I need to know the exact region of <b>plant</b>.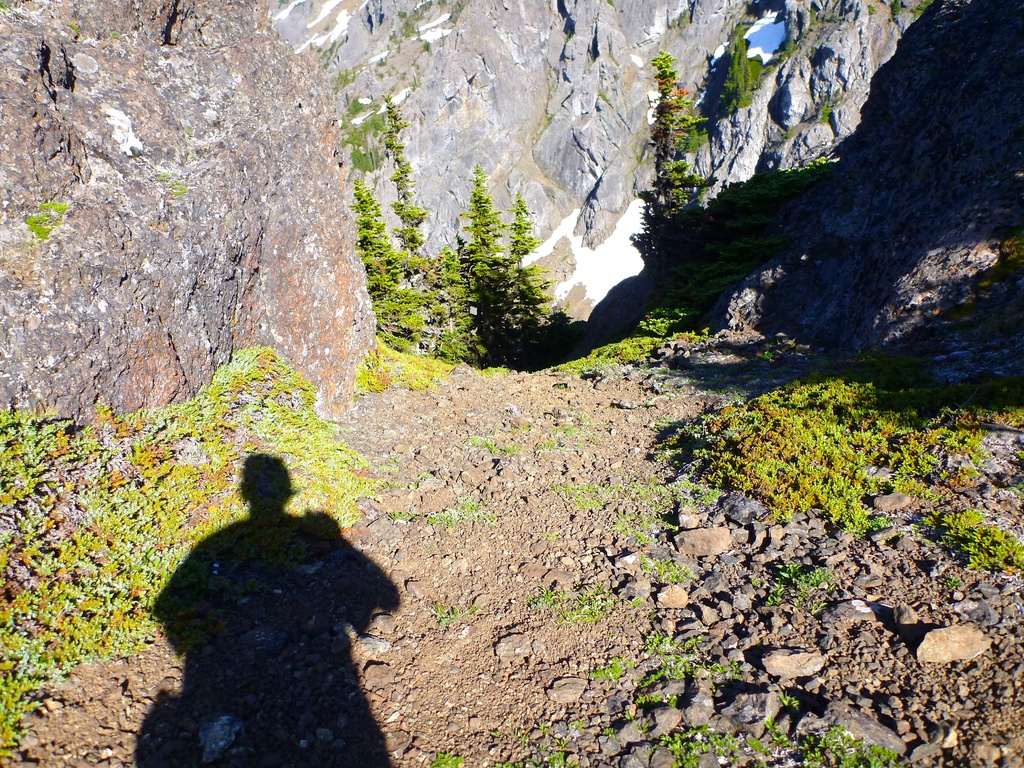
Region: box=[463, 600, 479, 615].
